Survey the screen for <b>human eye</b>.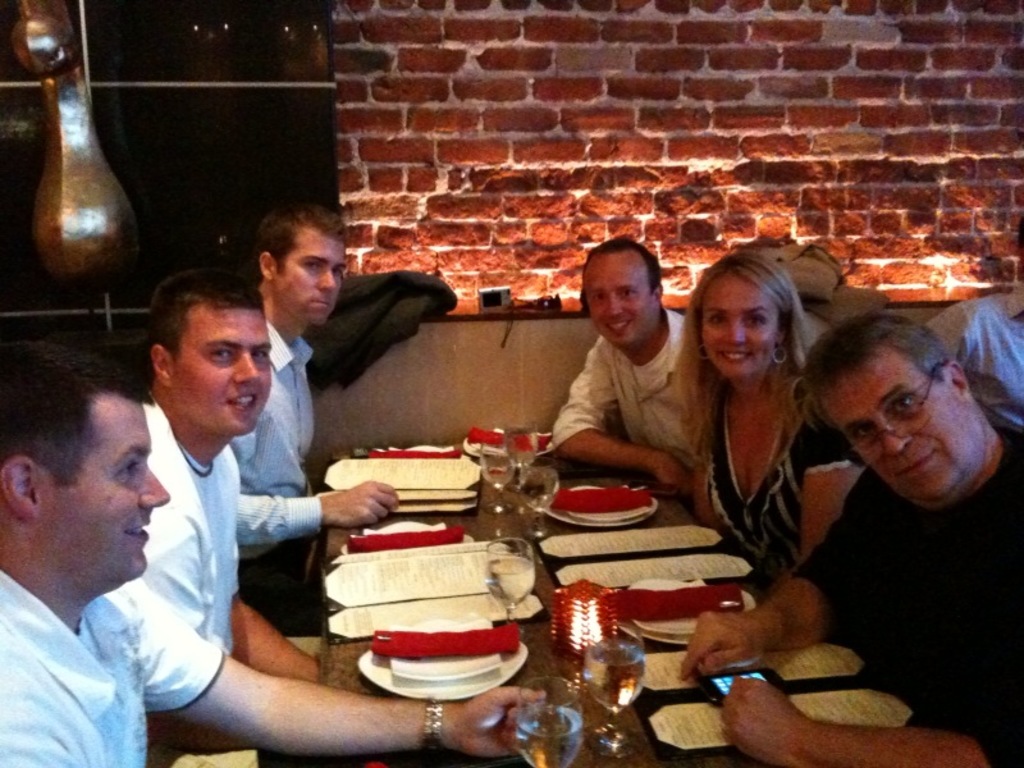
Survey found: box(707, 310, 723, 328).
